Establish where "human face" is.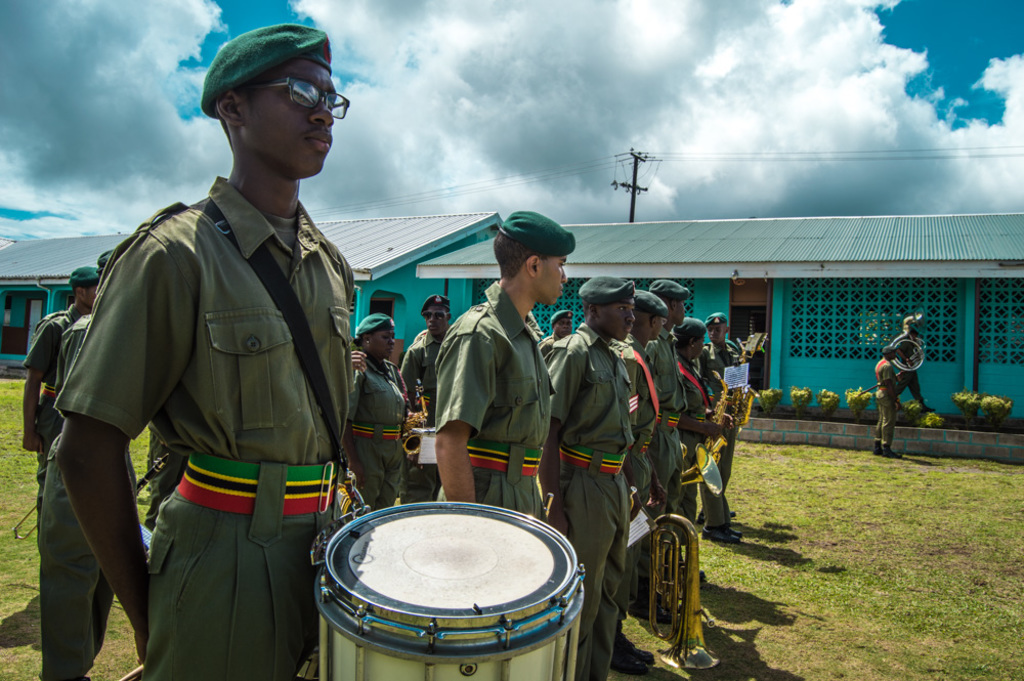
Established at crop(643, 323, 659, 343).
